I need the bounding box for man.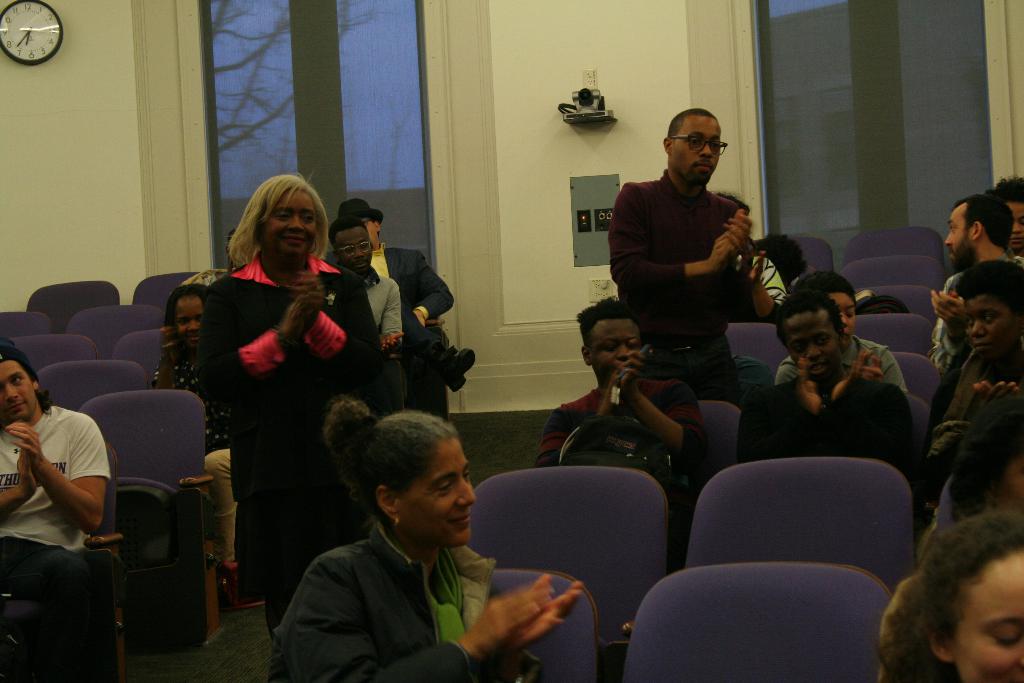
Here it is: 611 104 782 409.
